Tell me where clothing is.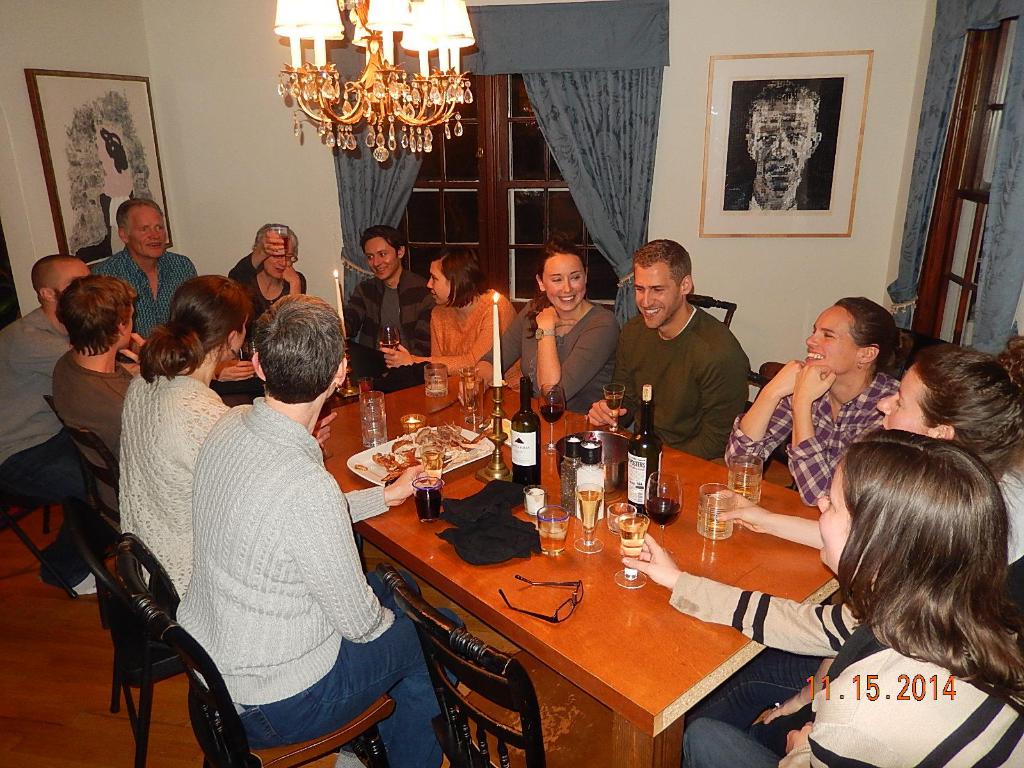
clothing is at <box>420,292,531,392</box>.
